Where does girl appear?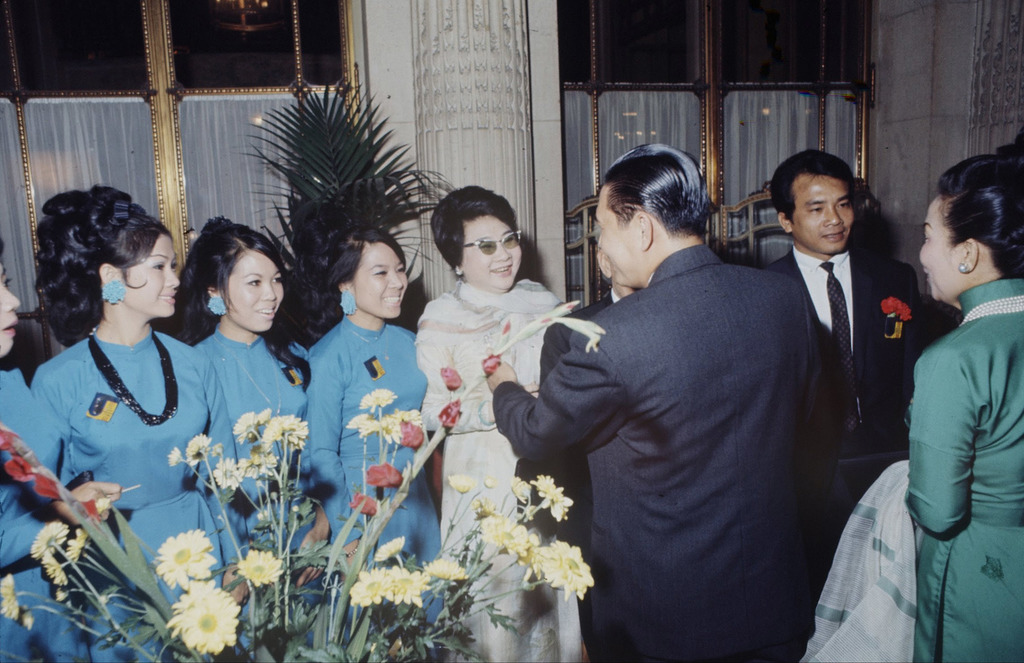
Appears at <box>166,212,332,638</box>.
